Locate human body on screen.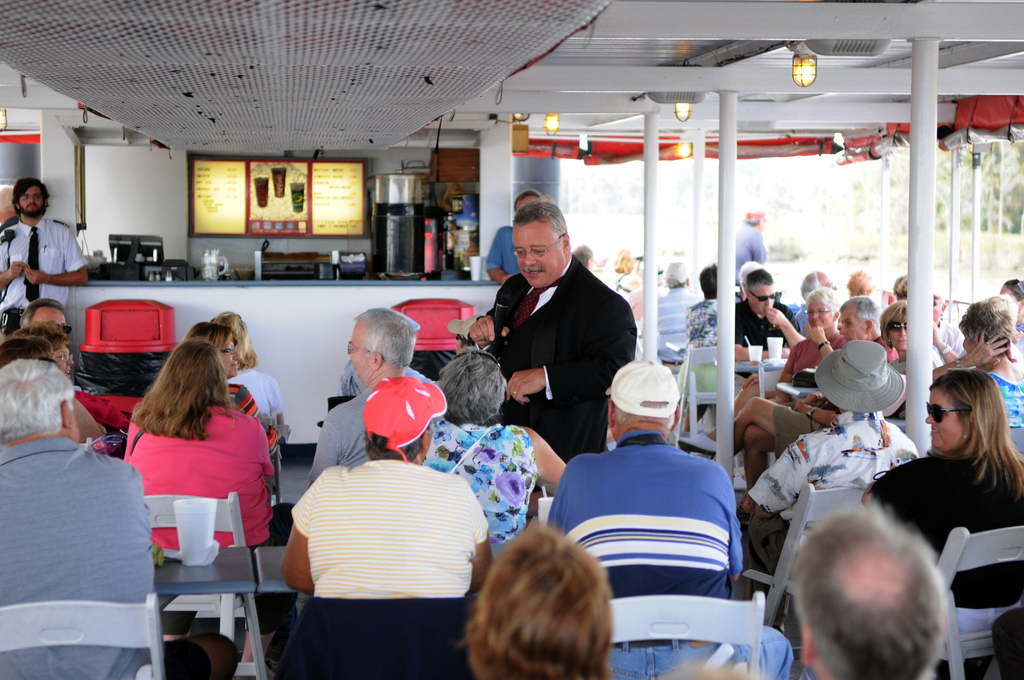
On screen at region(751, 411, 923, 642).
